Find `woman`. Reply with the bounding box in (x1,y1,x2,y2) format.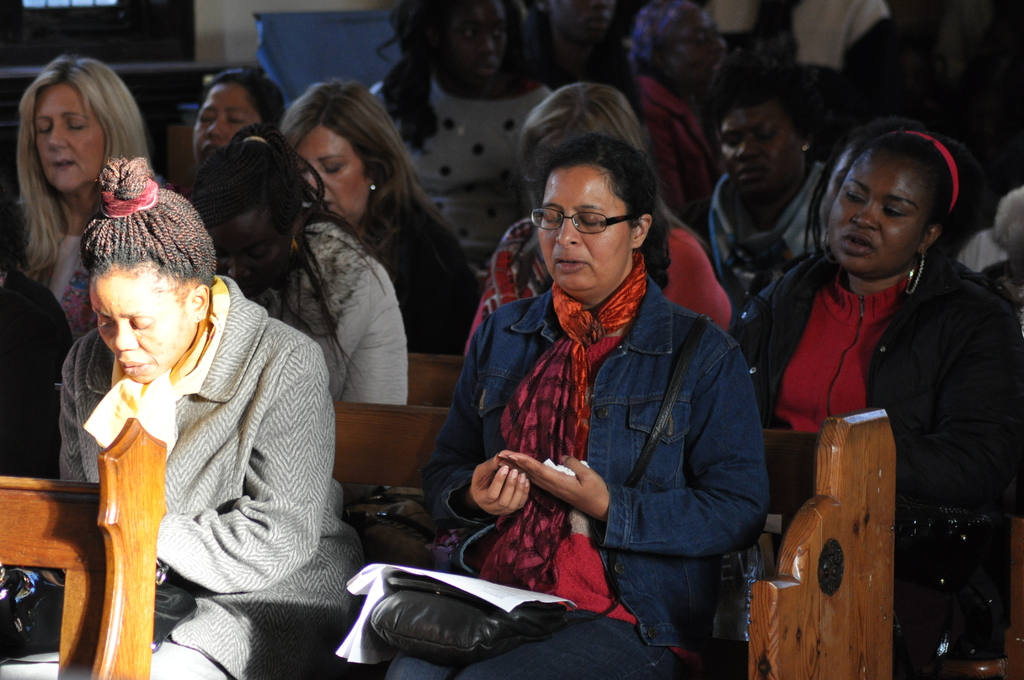
(17,52,160,340).
